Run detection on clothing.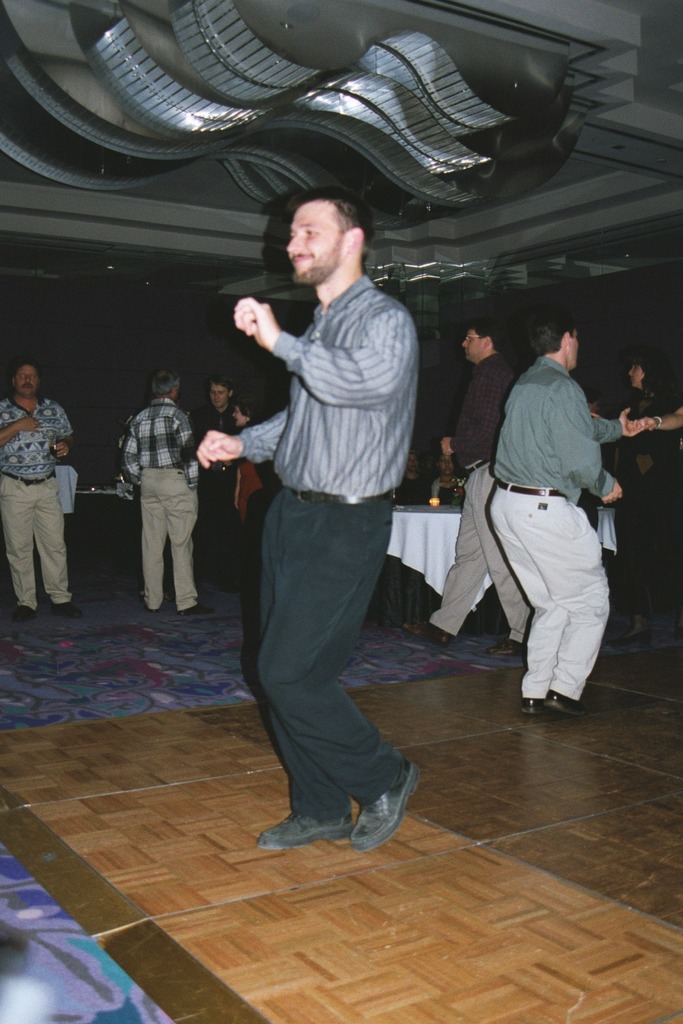
Result: x1=241, y1=283, x2=393, y2=833.
